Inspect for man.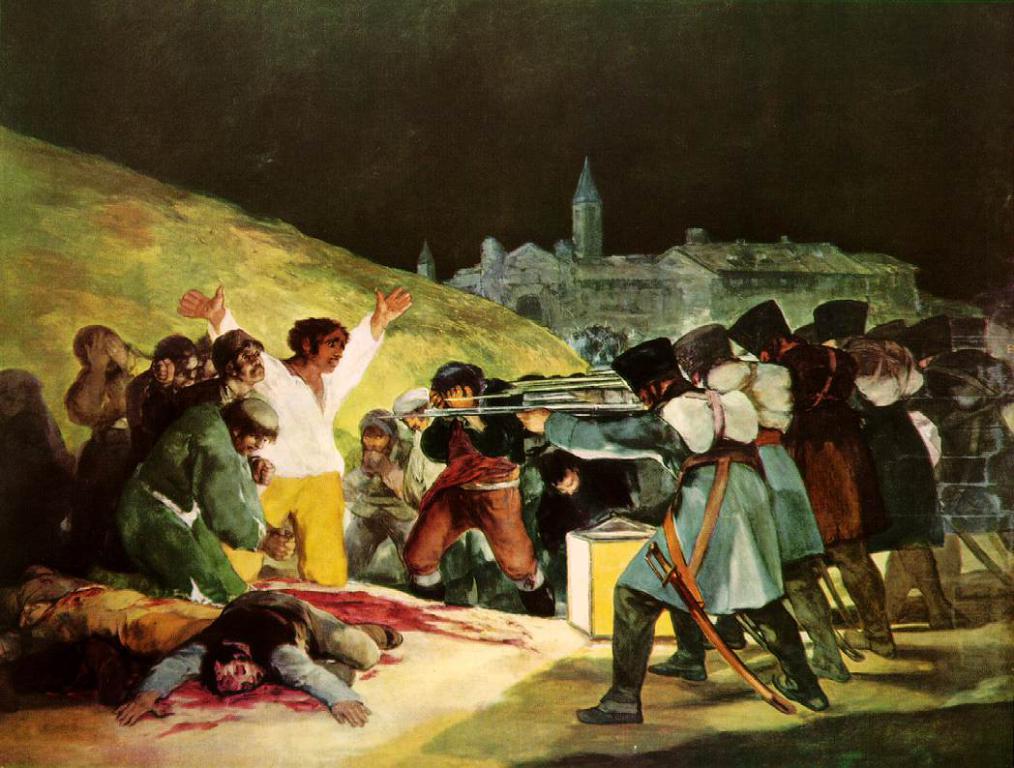
Inspection: x1=698 y1=305 x2=882 y2=633.
